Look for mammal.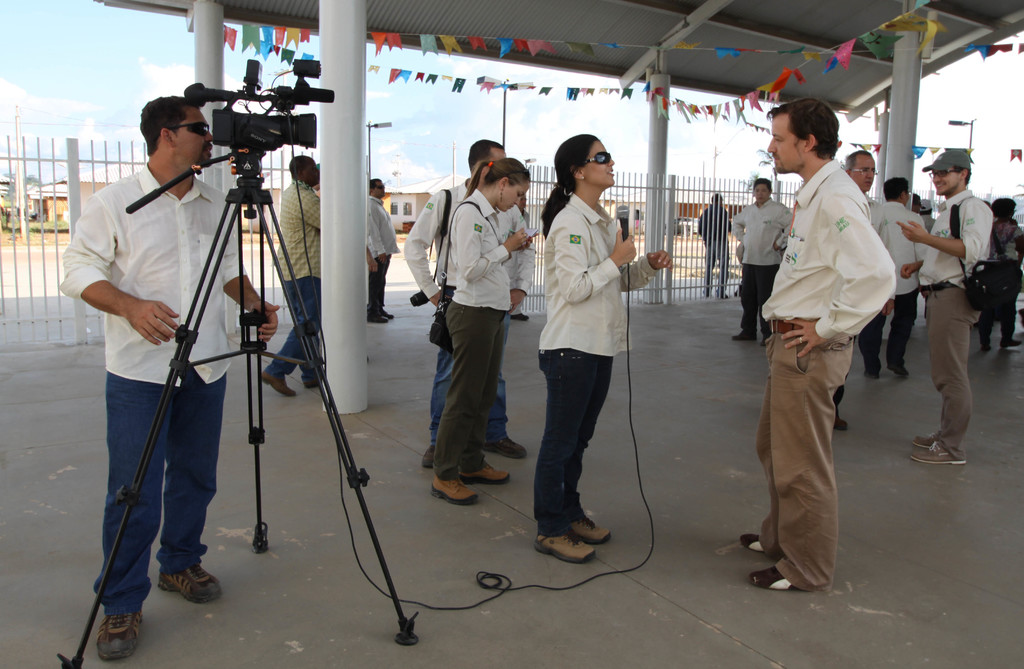
Found: Rect(529, 136, 673, 561).
